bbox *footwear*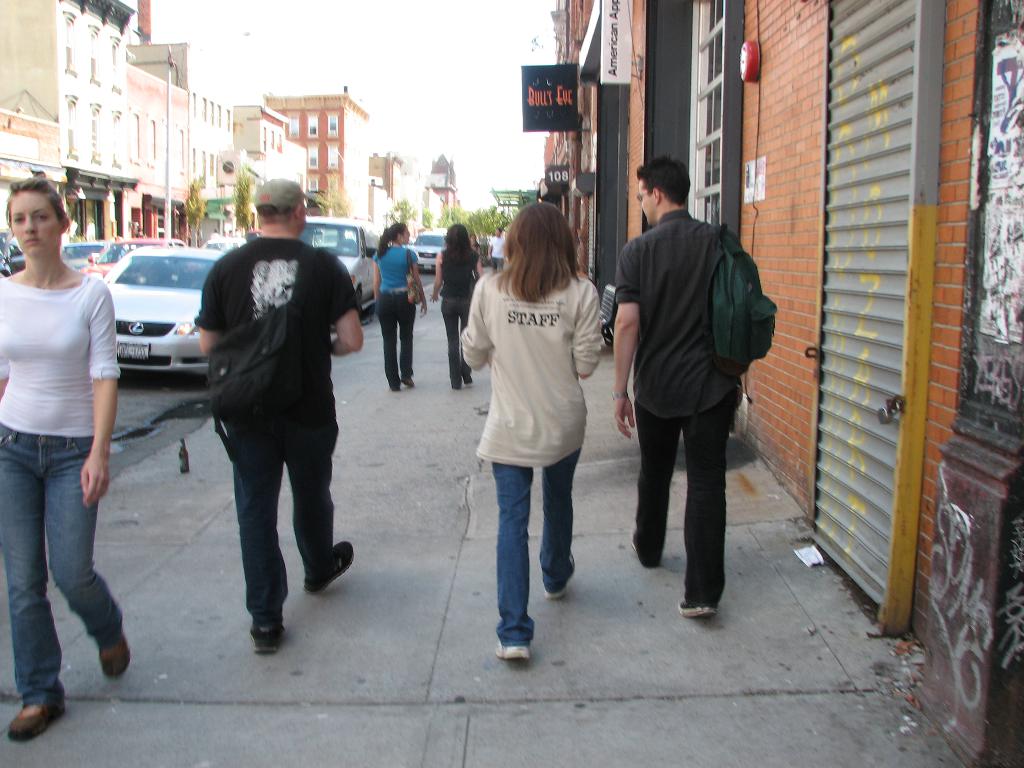
box(385, 383, 399, 392)
